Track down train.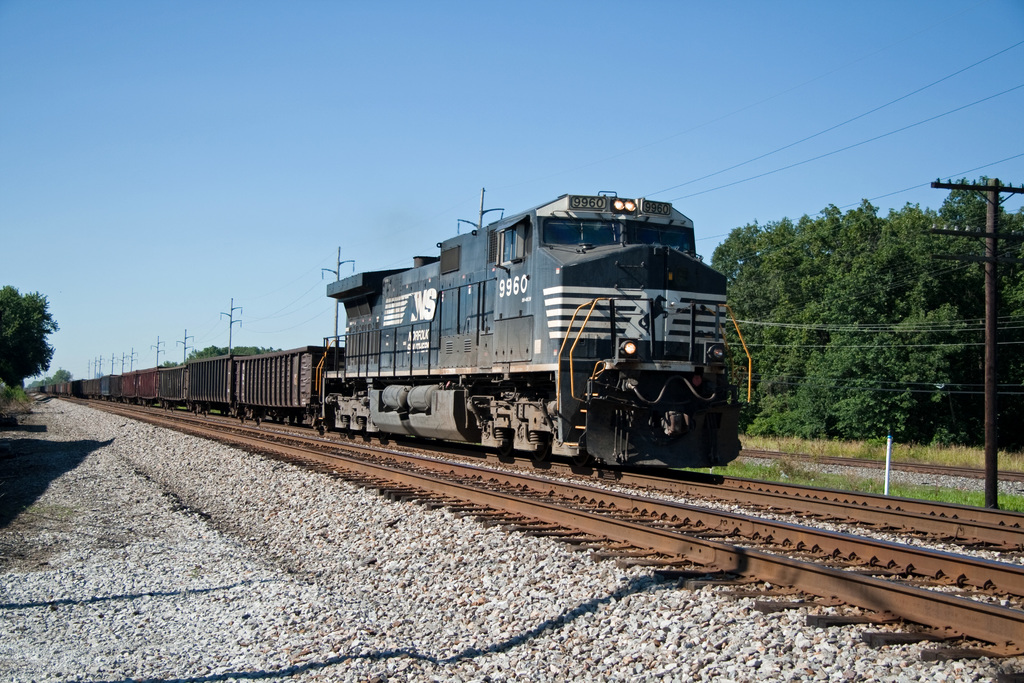
Tracked to x1=33 y1=185 x2=762 y2=478.
